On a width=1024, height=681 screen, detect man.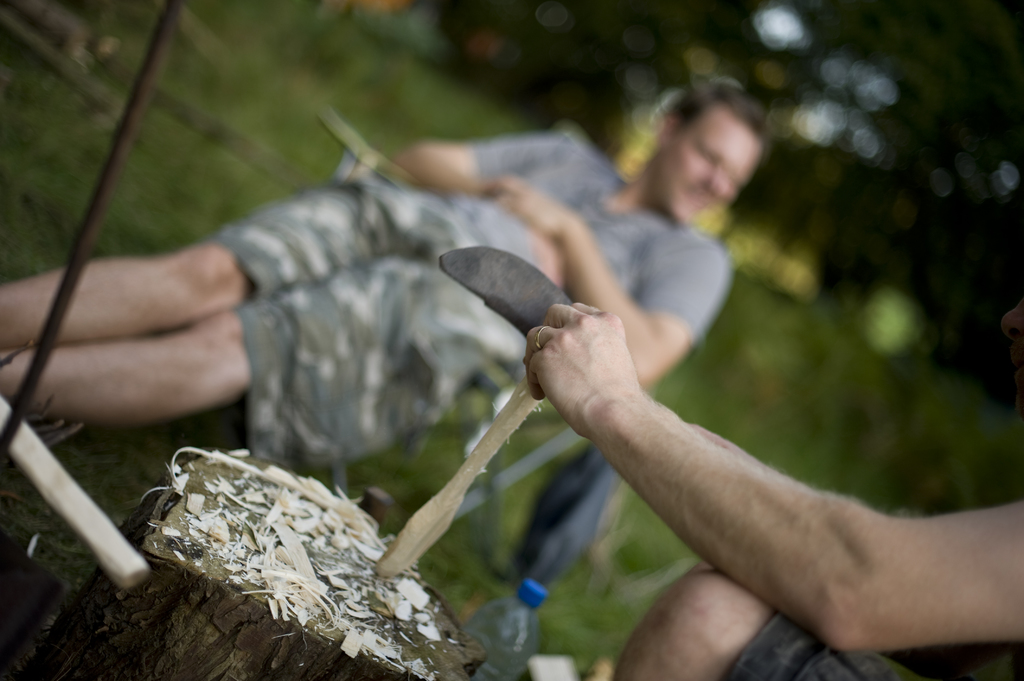
pyautogui.locateOnScreen(0, 76, 733, 472).
